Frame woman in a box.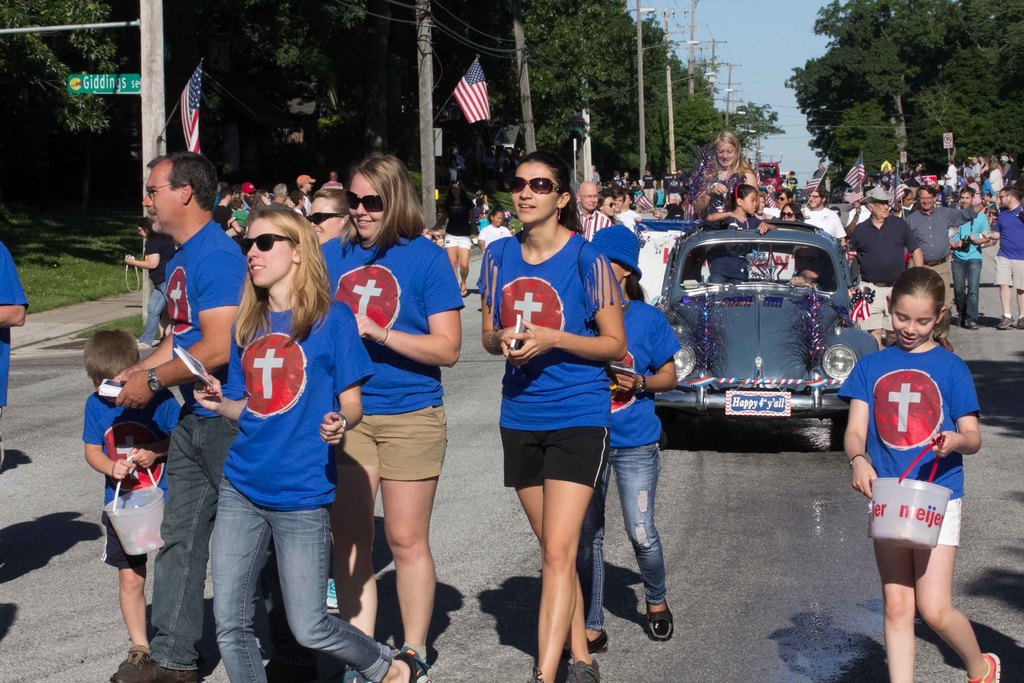
(641, 170, 656, 195).
